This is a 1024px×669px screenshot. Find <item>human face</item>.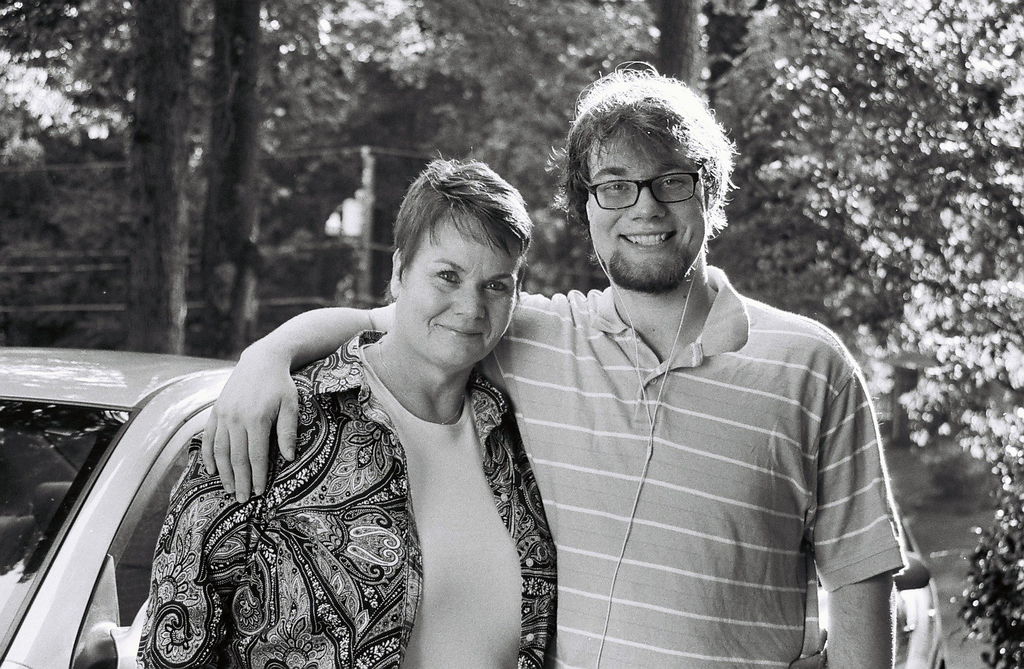
Bounding box: {"x1": 401, "y1": 211, "x2": 513, "y2": 366}.
